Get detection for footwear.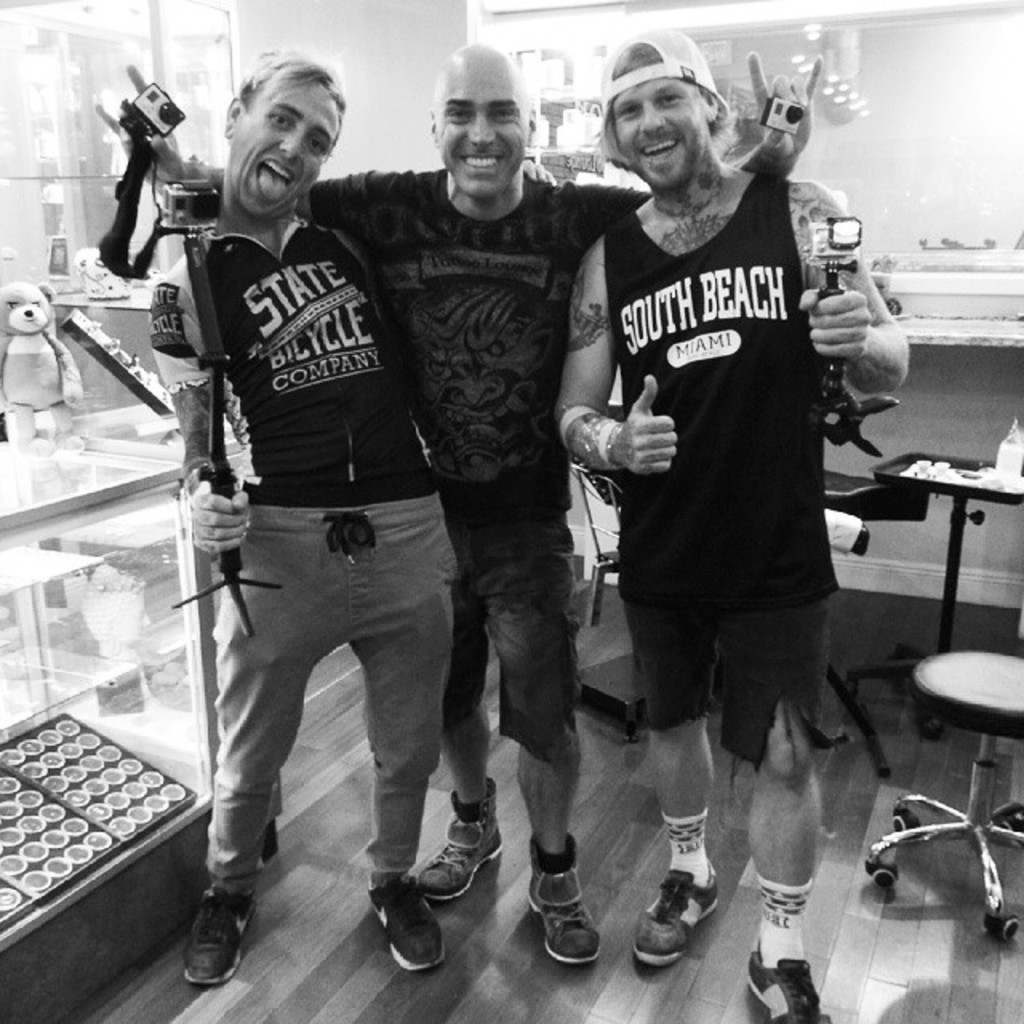
Detection: (left=414, top=771, right=502, bottom=898).
